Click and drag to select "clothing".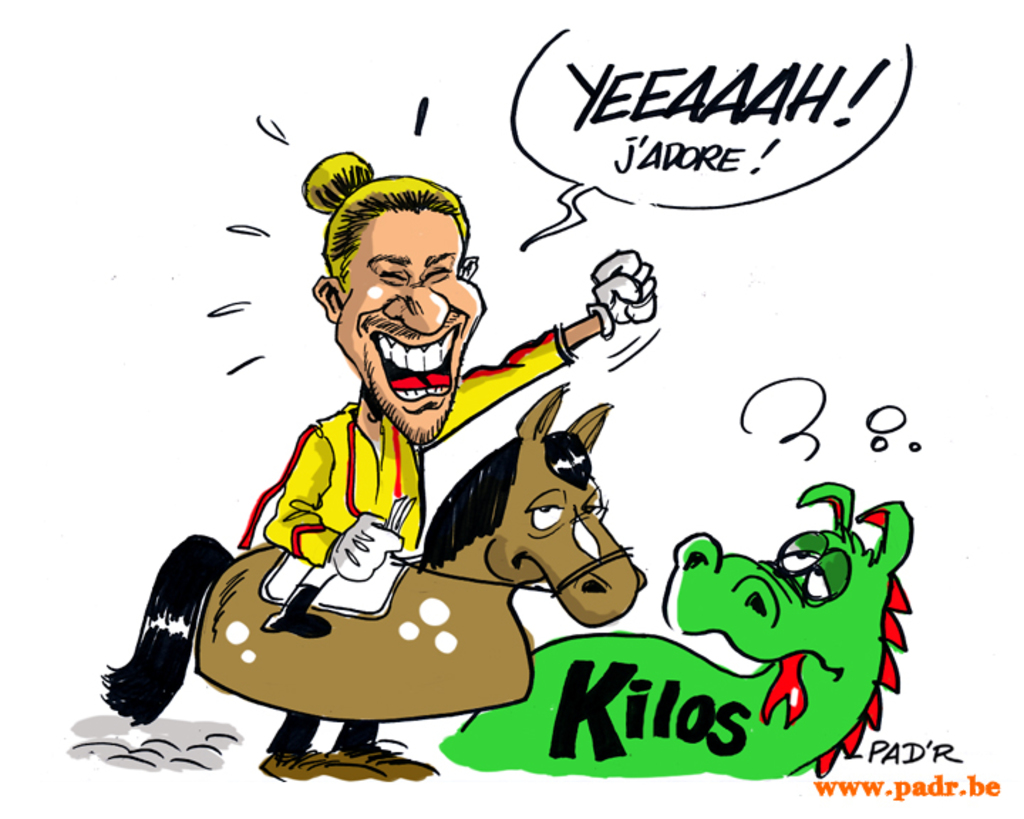
Selection: <bbox>262, 323, 575, 566</bbox>.
